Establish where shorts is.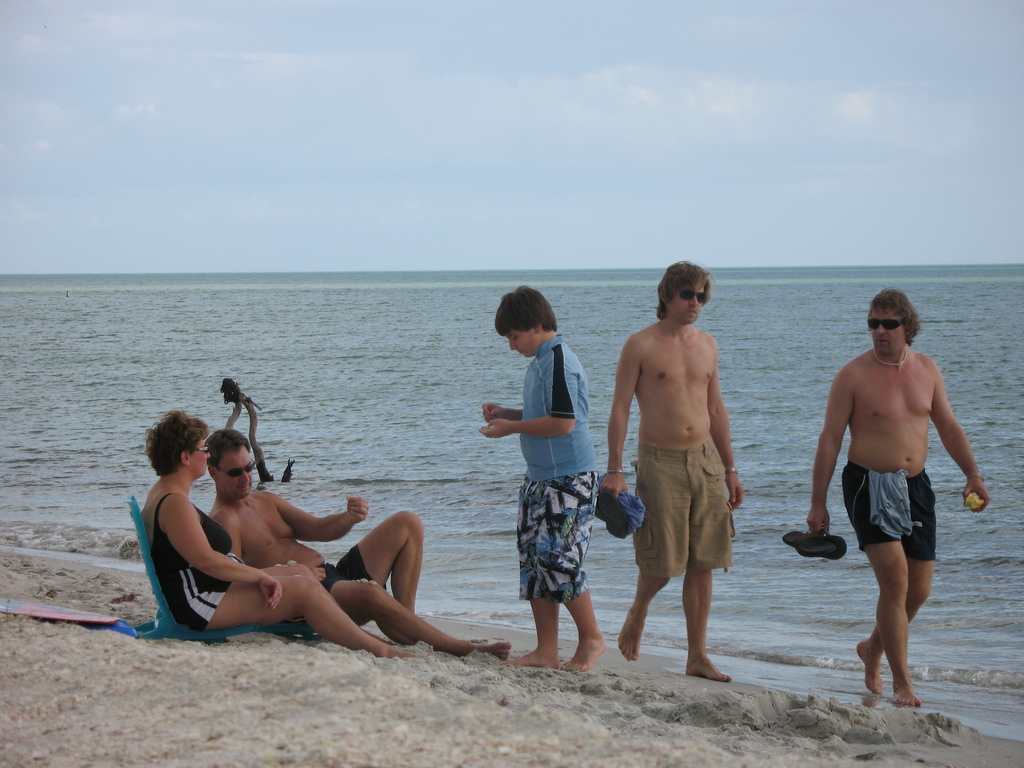
Established at 632,439,740,579.
